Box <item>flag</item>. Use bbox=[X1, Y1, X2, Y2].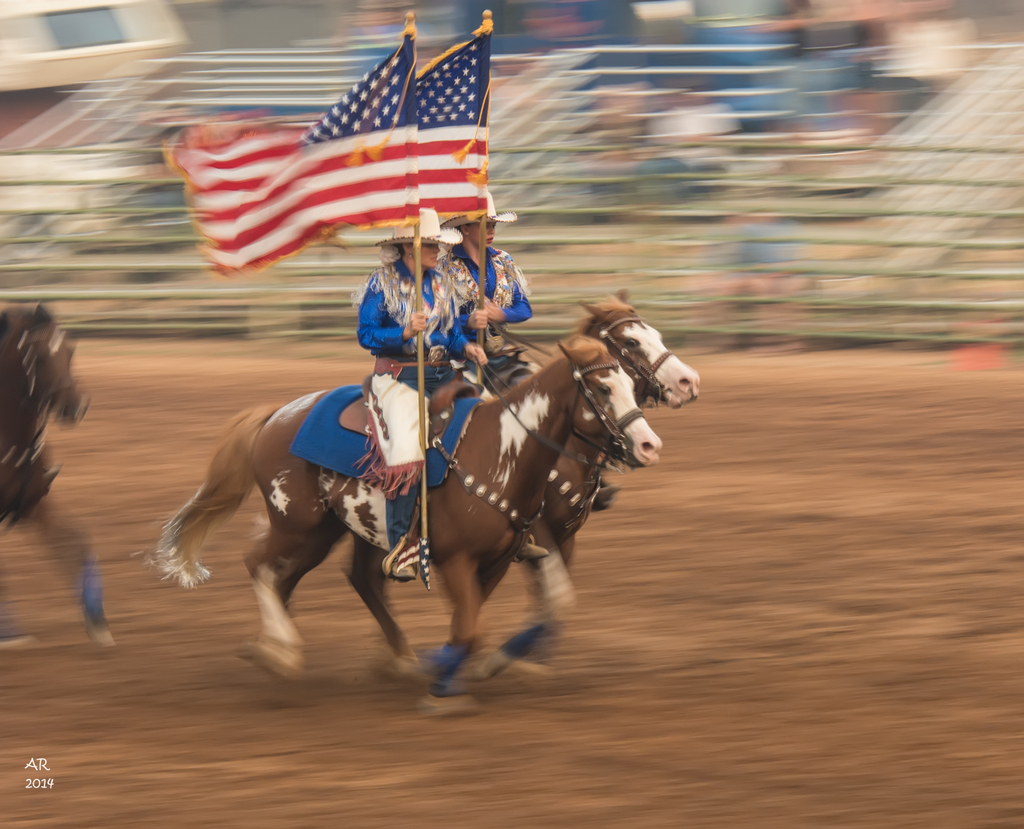
bbox=[165, 29, 413, 282].
